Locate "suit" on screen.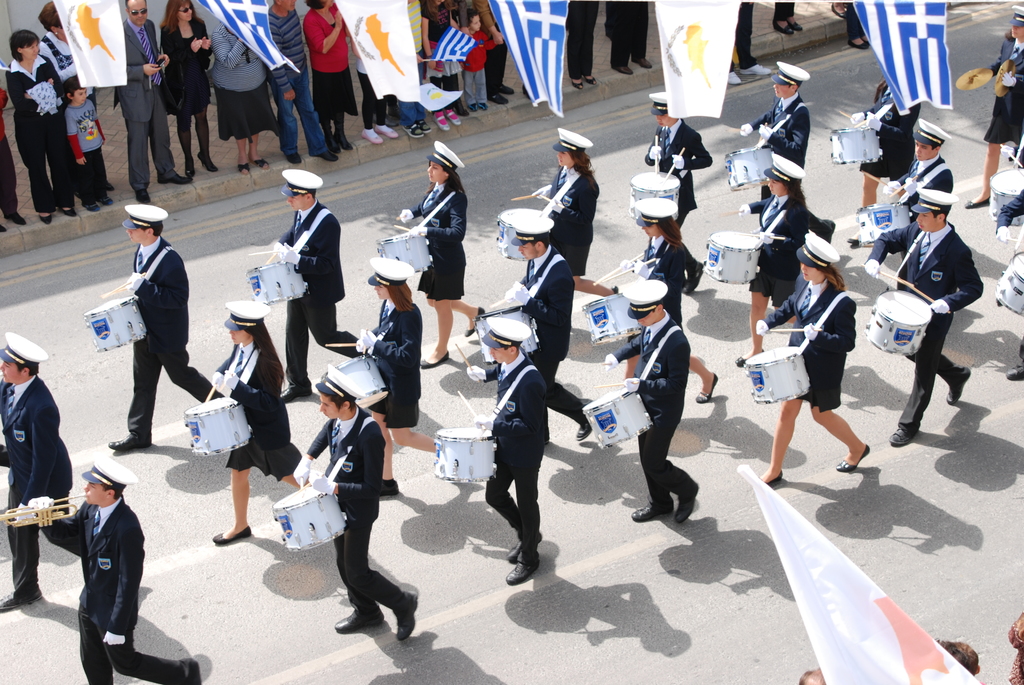
On screen at locate(115, 26, 178, 193).
